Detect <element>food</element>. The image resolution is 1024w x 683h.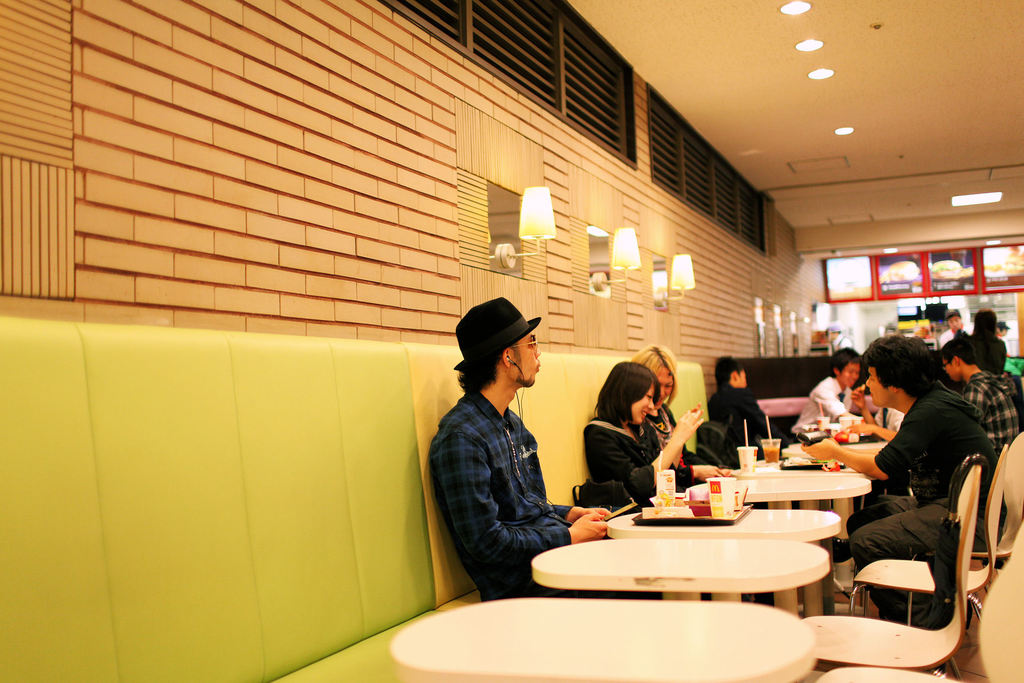
l=931, t=258, r=971, b=281.
